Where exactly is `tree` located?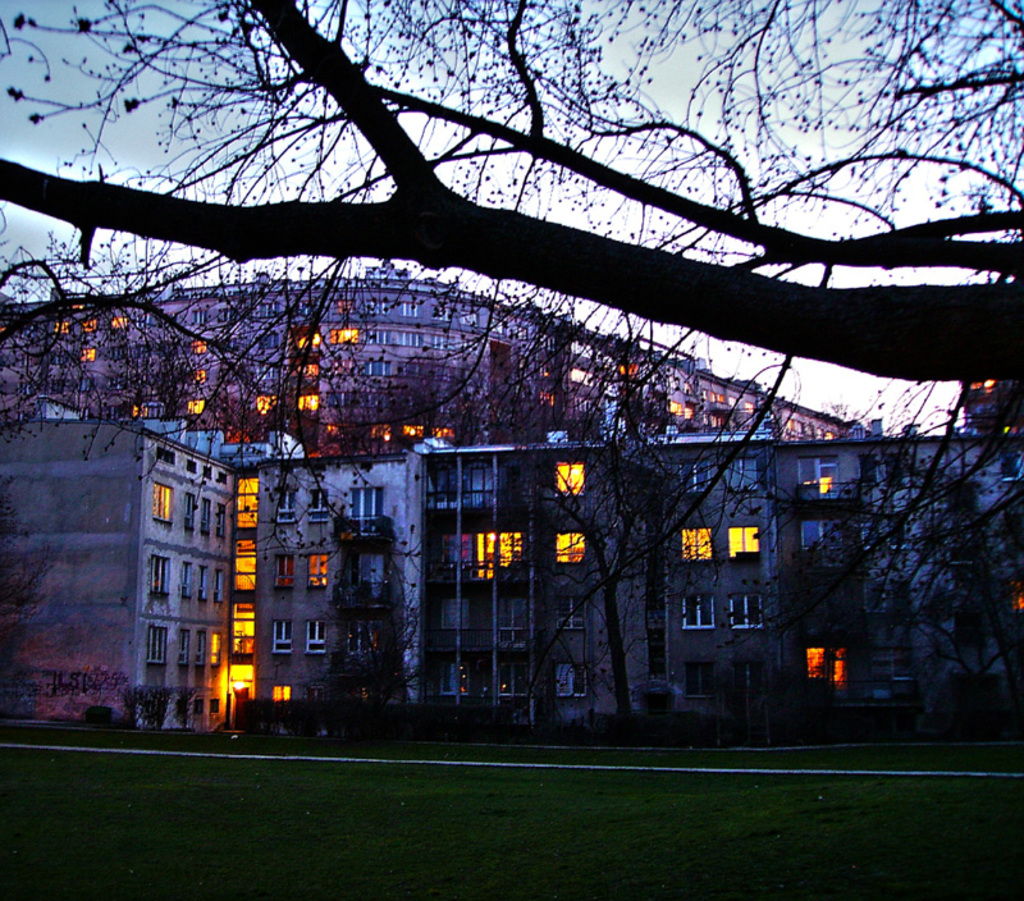
Its bounding box is crop(0, 0, 1023, 703).
